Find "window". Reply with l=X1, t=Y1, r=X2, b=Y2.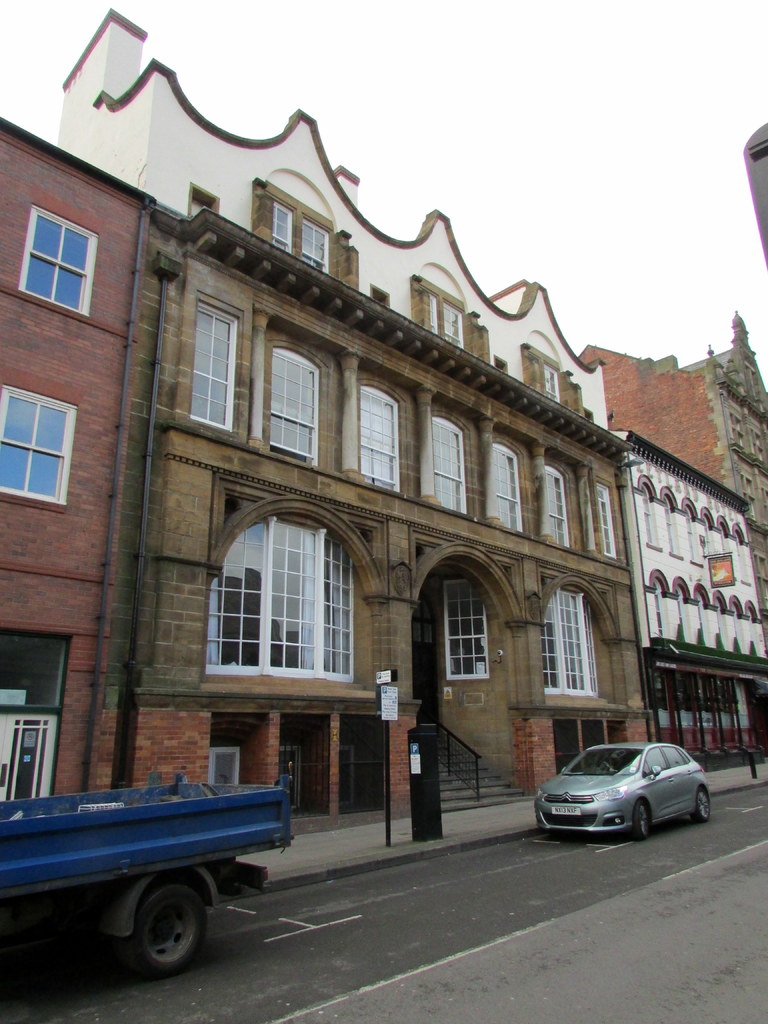
l=16, t=200, r=100, b=319.
